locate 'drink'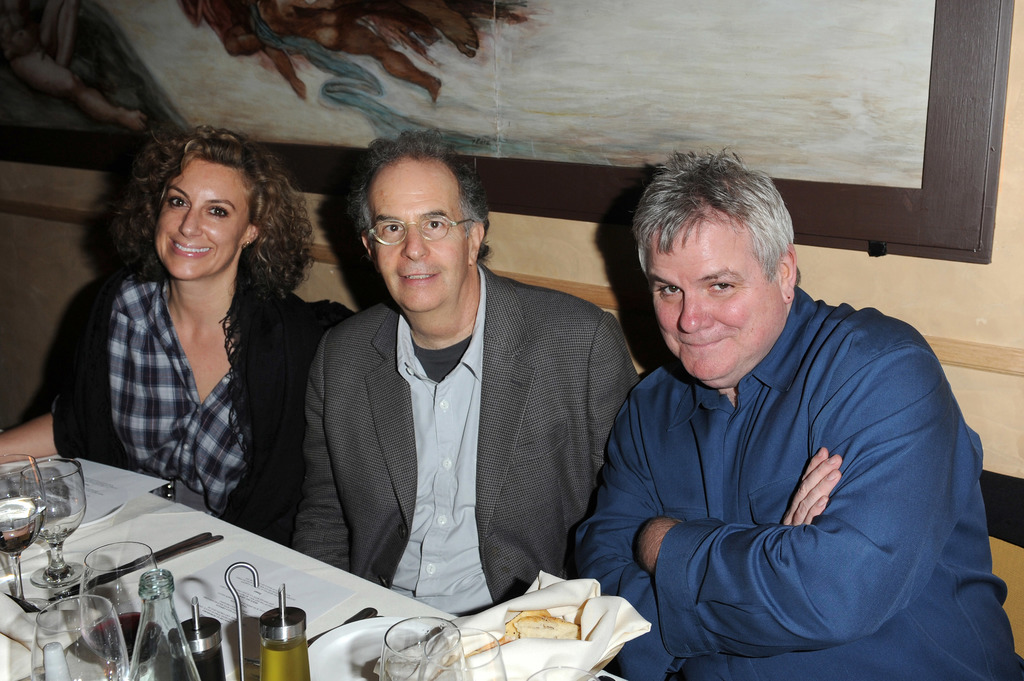
l=257, t=637, r=309, b=680
